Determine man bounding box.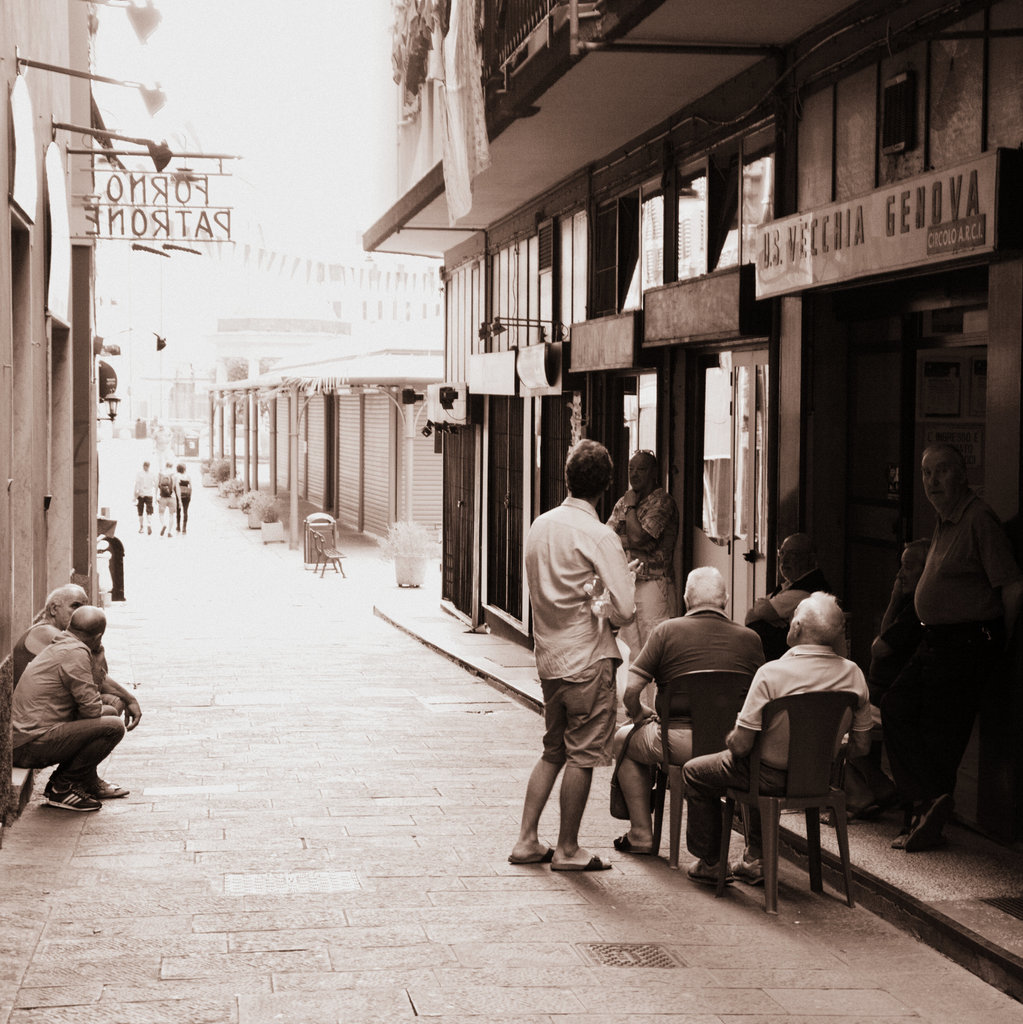
Determined: bbox(4, 579, 140, 790).
